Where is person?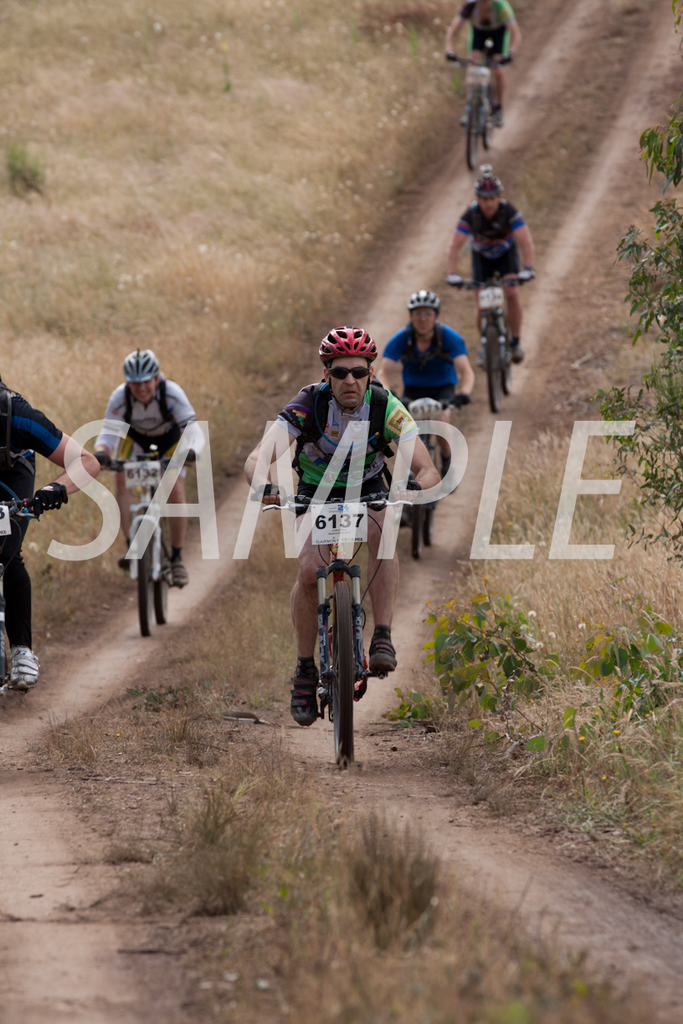
left=259, top=321, right=419, bottom=752.
